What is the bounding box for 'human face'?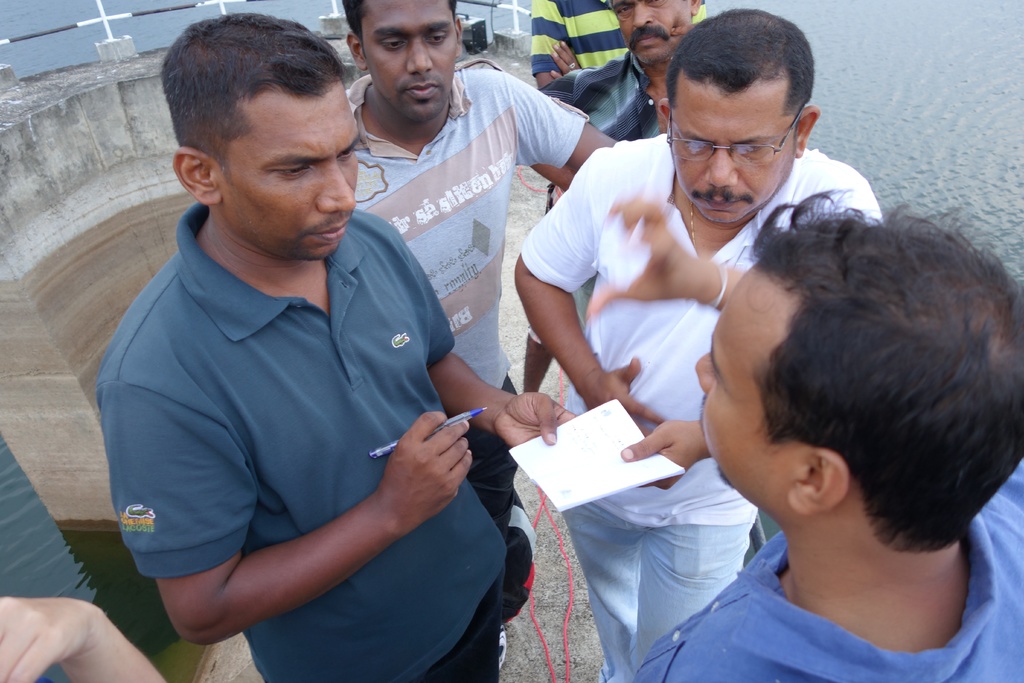
[left=223, top=92, right=359, bottom=257].
